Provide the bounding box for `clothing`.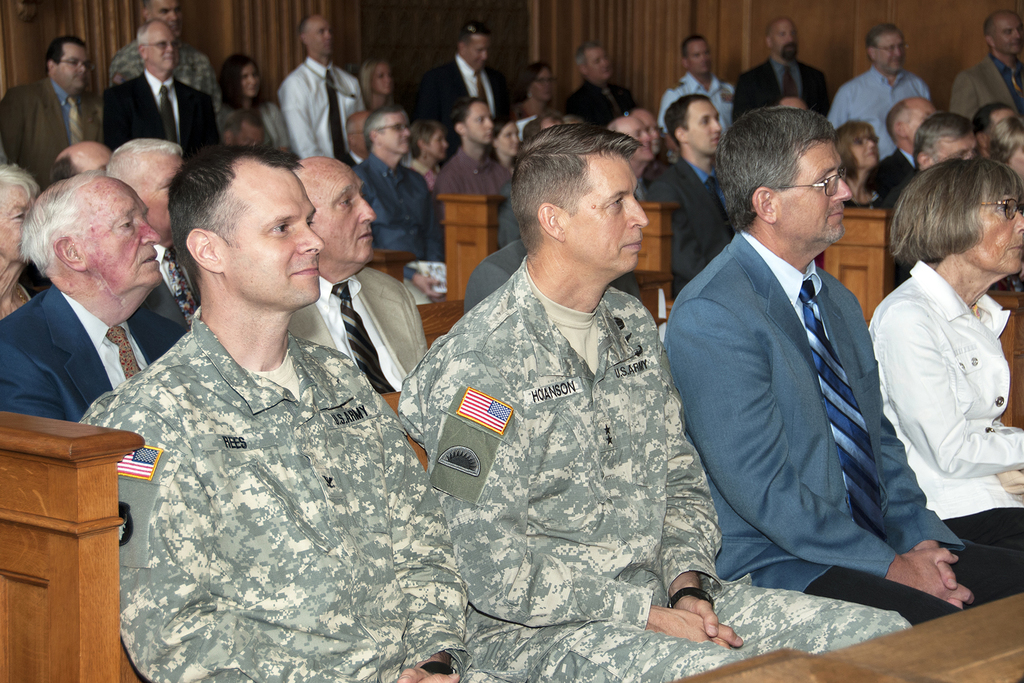
locate(865, 261, 1023, 561).
